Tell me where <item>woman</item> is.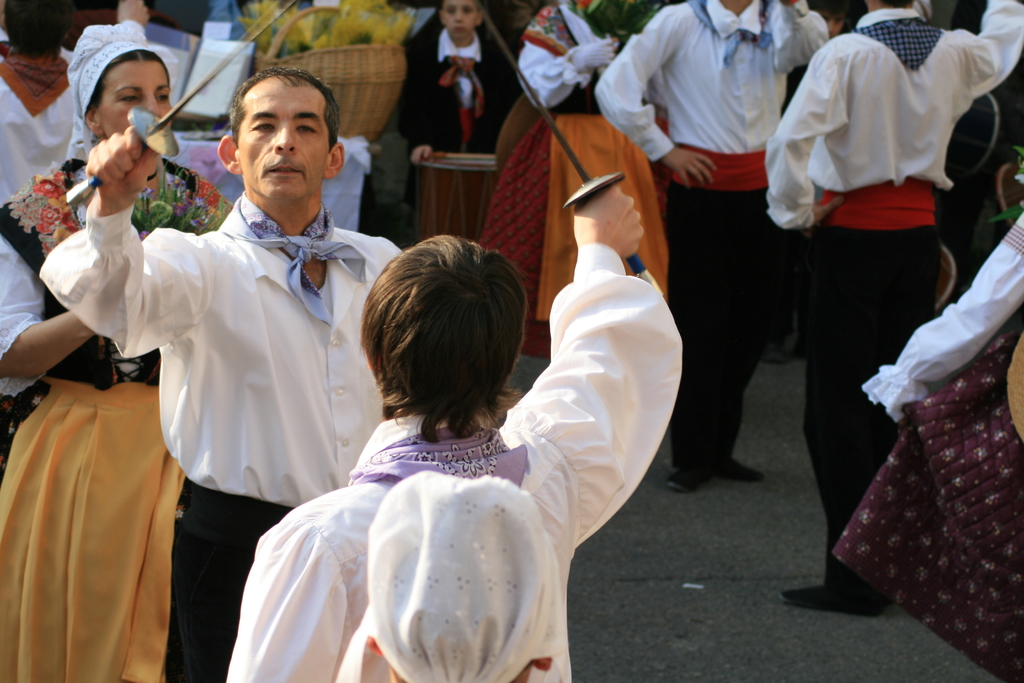
<item>woman</item> is at locate(0, 21, 236, 682).
